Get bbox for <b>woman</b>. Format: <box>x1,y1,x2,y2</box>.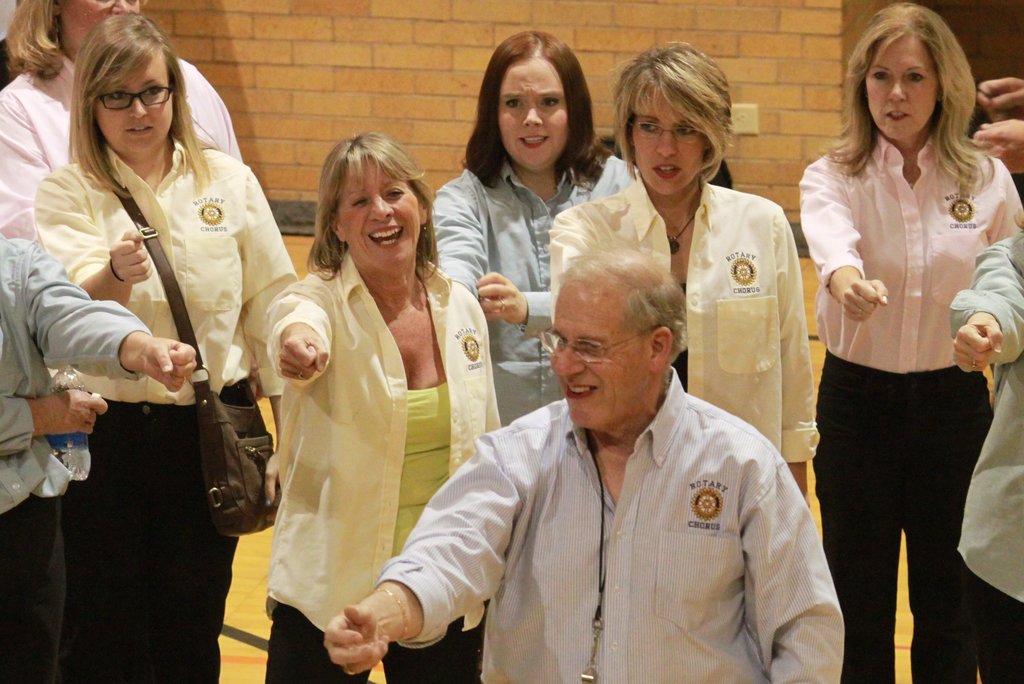
<box>794,0,1023,683</box>.
